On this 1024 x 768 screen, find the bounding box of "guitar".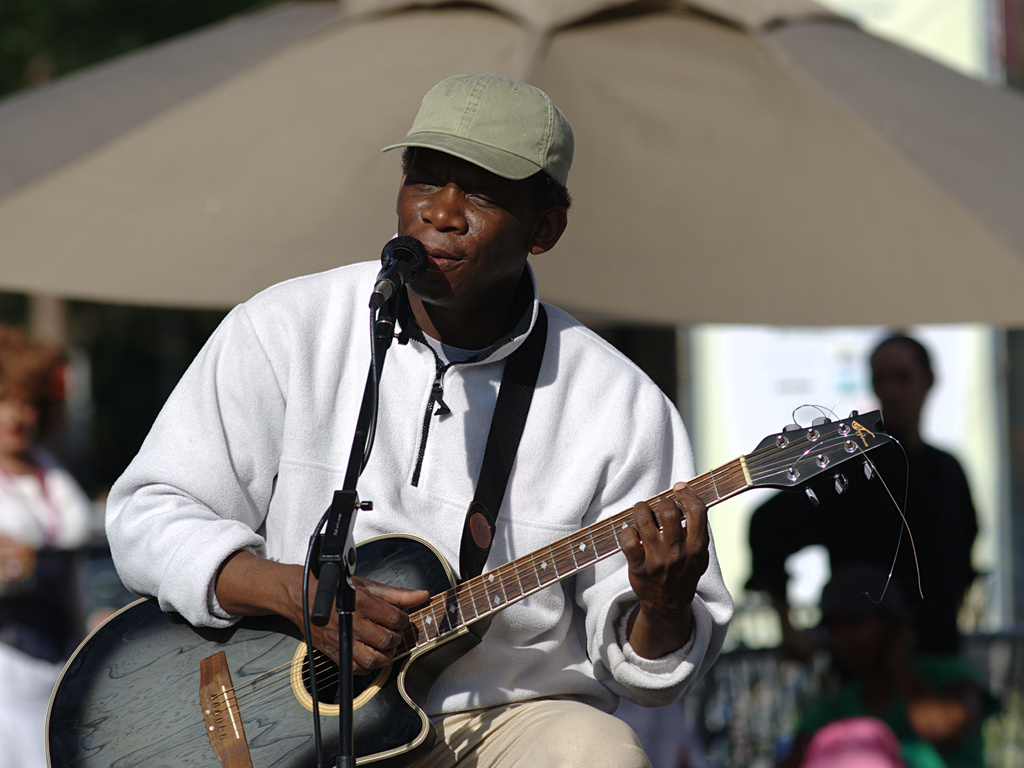
Bounding box: (46, 400, 930, 767).
